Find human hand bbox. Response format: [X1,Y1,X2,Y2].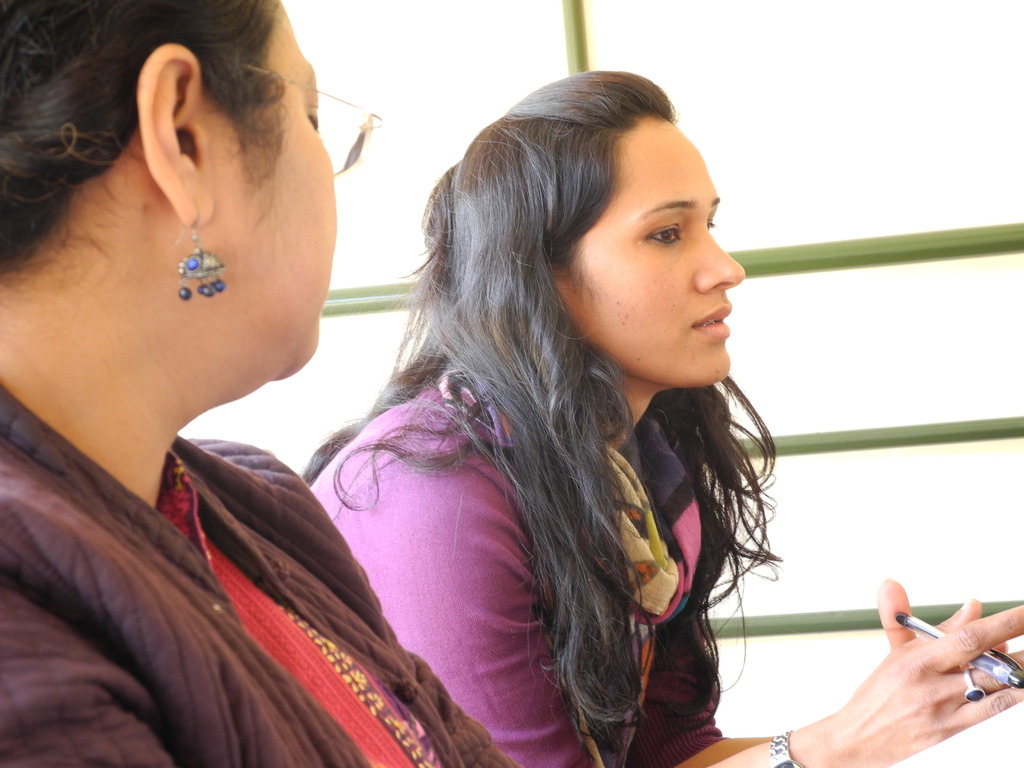
[875,576,1012,652].
